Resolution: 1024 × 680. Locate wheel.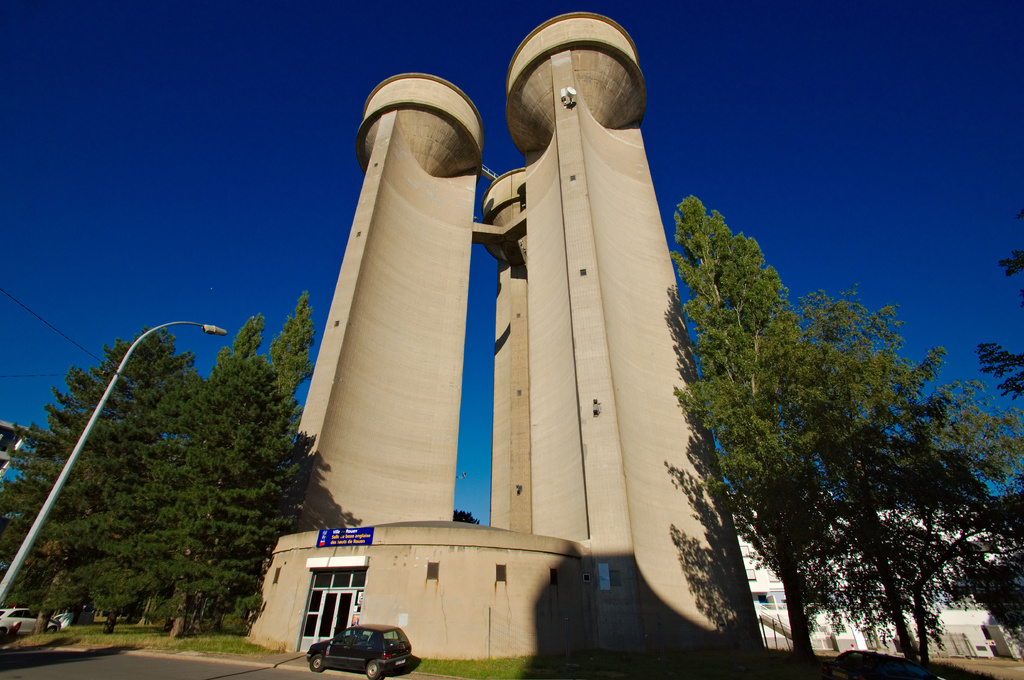
(left=44, top=627, right=56, bottom=634).
